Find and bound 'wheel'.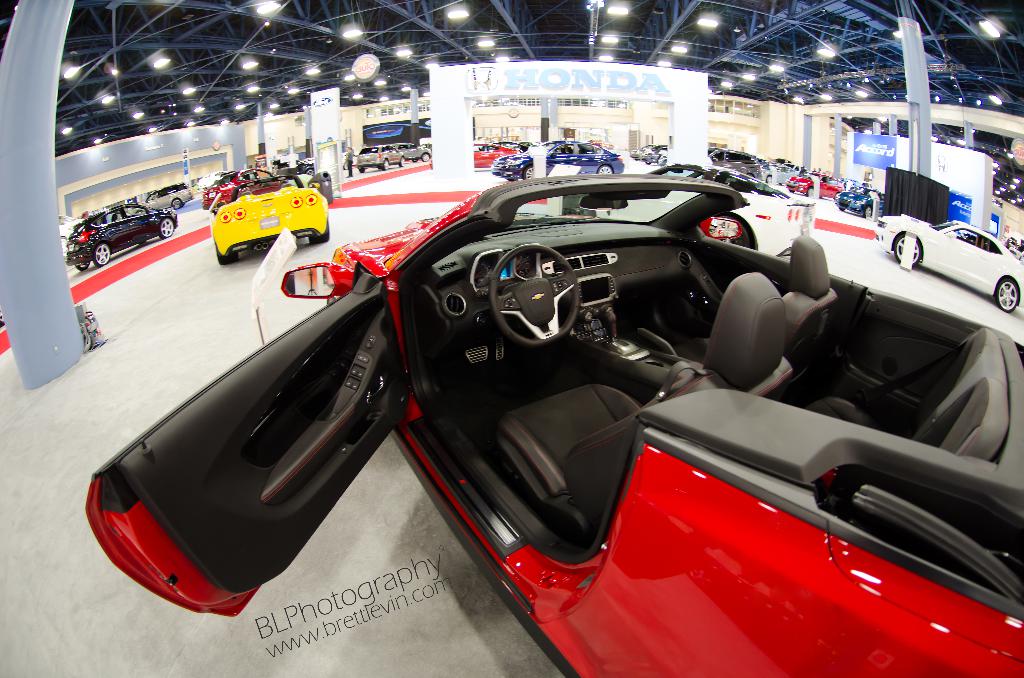
Bound: box=[383, 158, 391, 170].
